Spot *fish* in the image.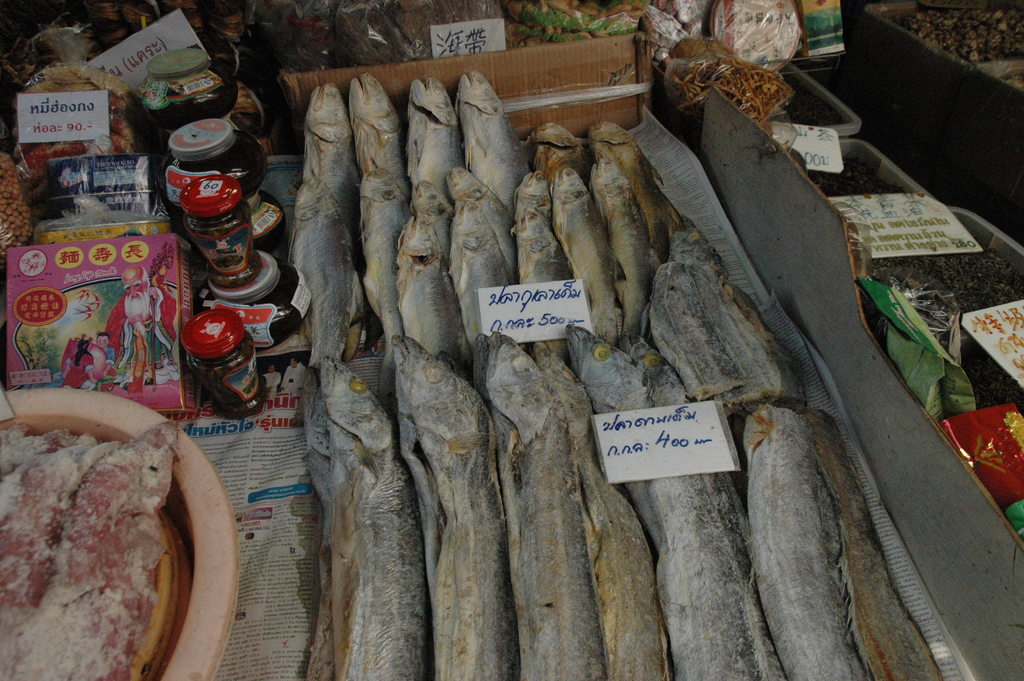
*fish* found at locate(538, 347, 667, 680).
